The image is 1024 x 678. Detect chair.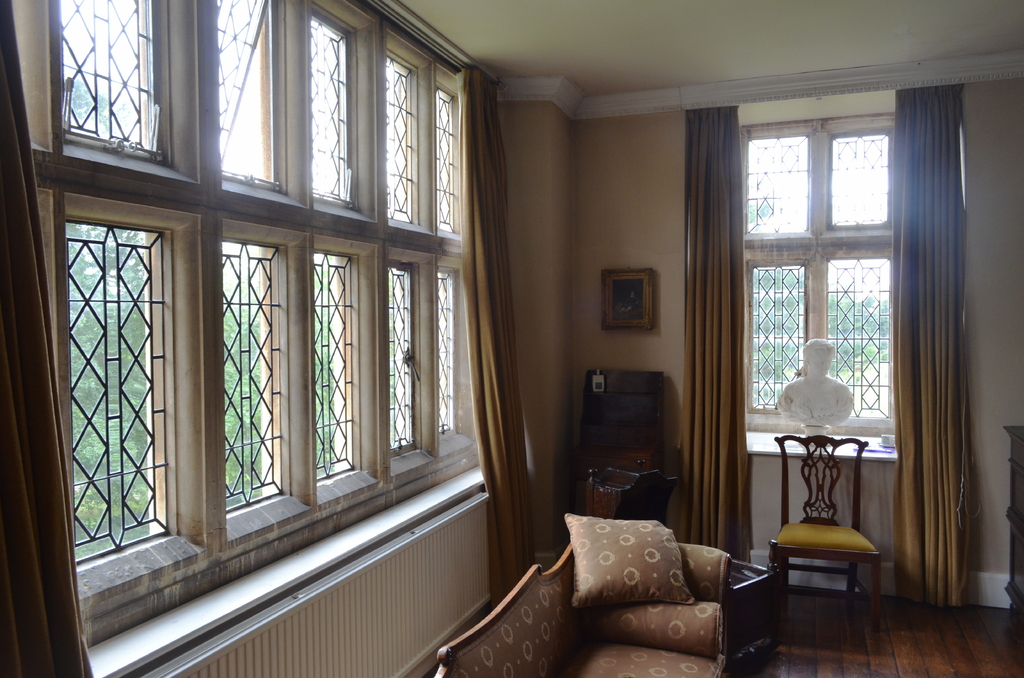
Detection: x1=766, y1=481, x2=886, y2=642.
